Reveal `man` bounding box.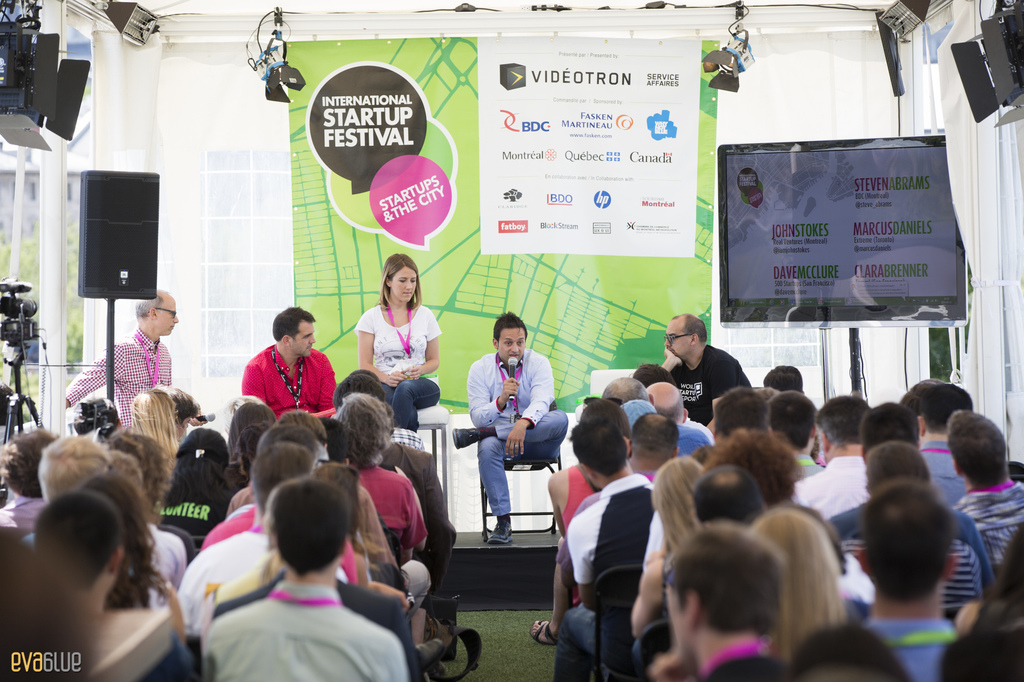
Revealed: <box>860,486,956,681</box>.
